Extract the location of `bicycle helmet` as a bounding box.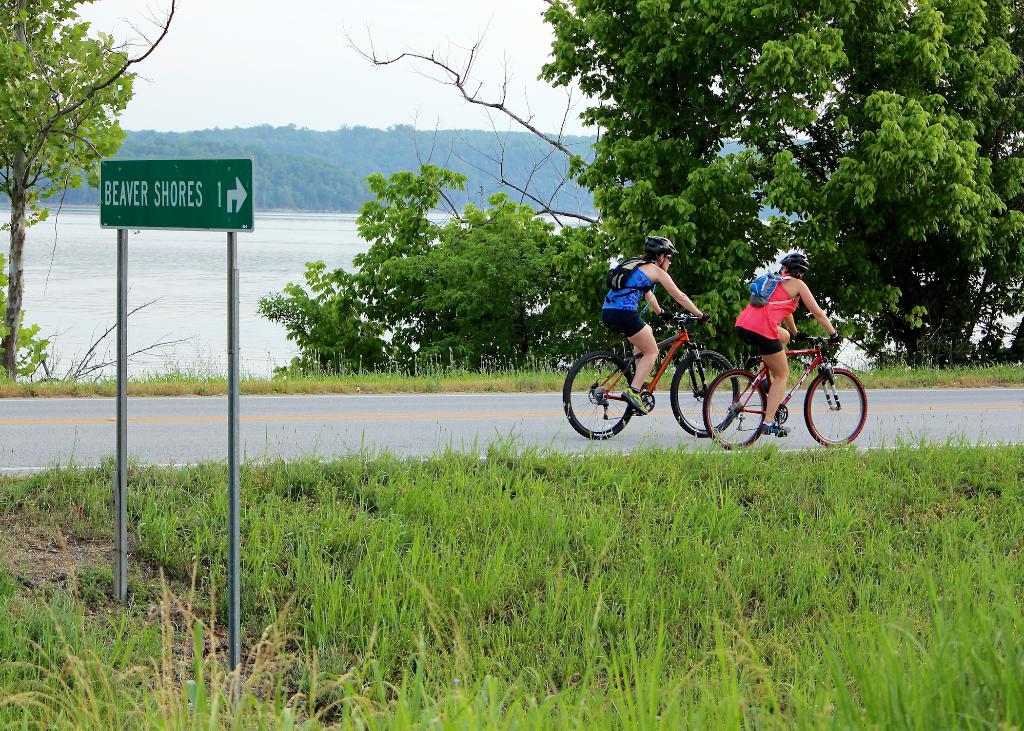
(left=644, top=232, right=683, bottom=268).
